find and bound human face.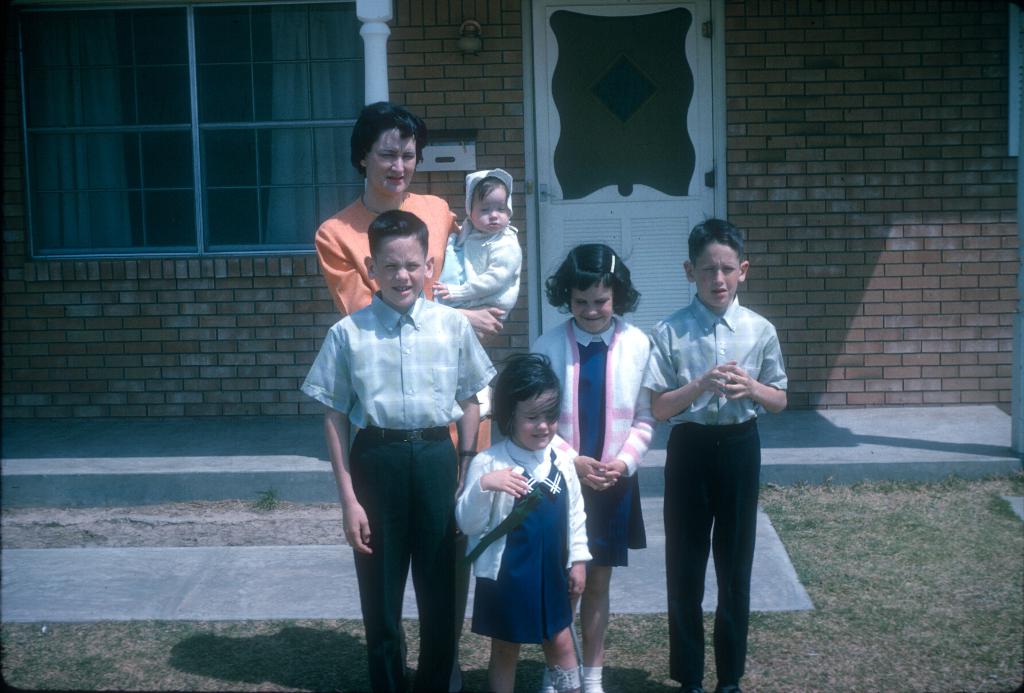
Bound: bbox=[518, 394, 559, 446].
